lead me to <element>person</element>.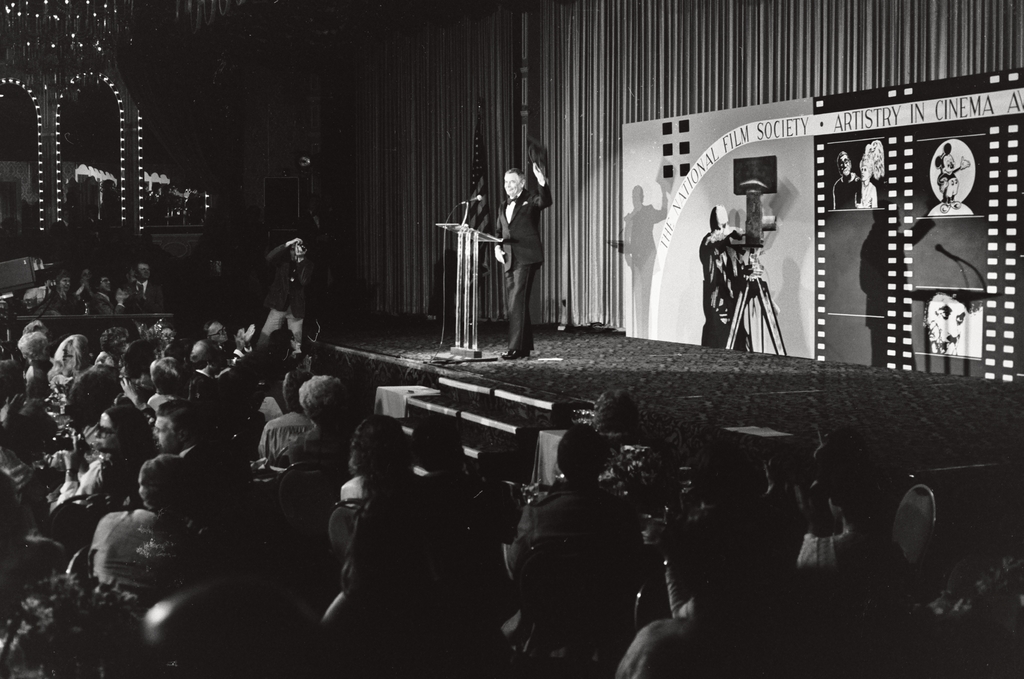
Lead to [89,272,127,318].
